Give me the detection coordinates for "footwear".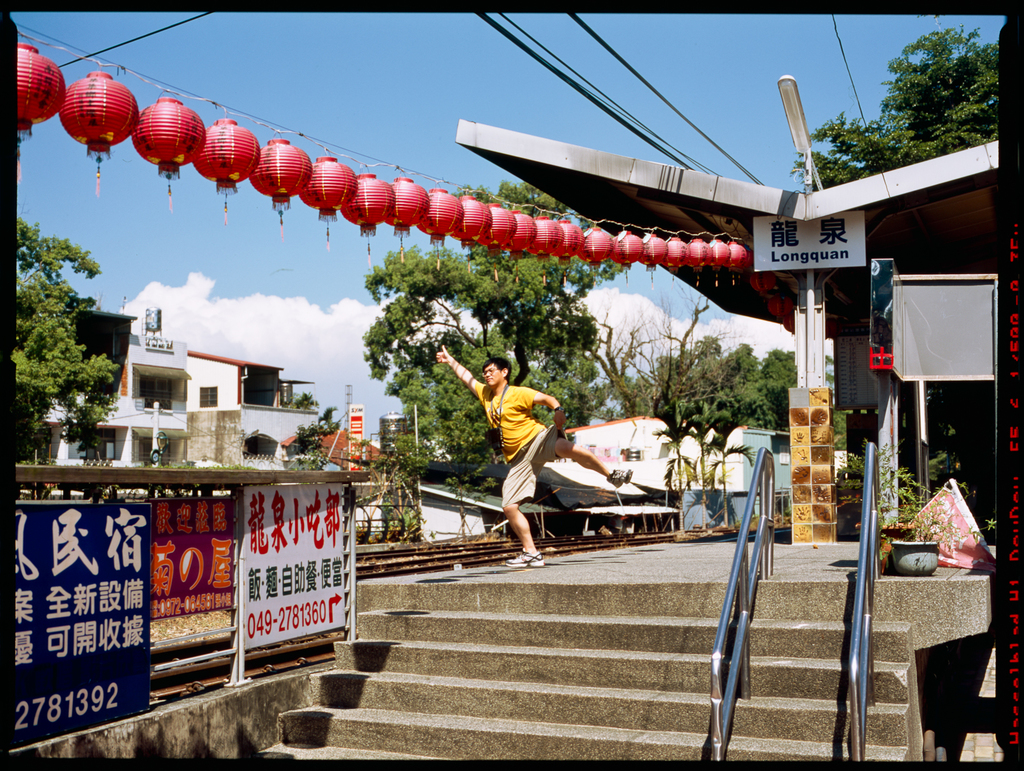
locate(511, 546, 545, 562).
